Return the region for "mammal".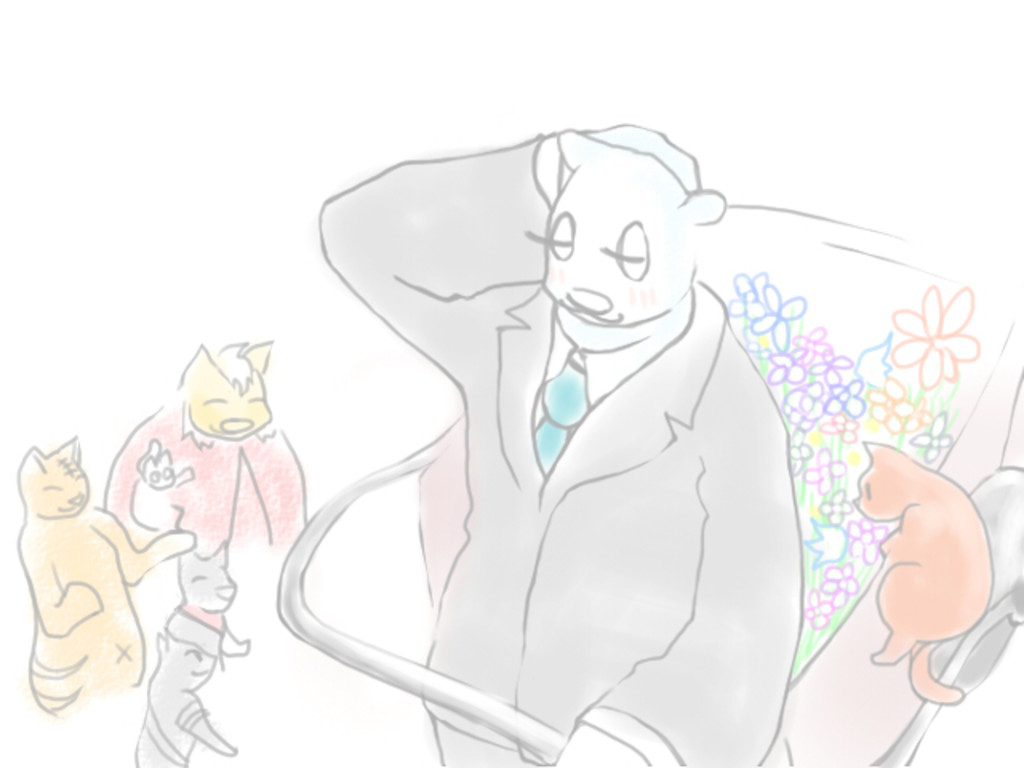
(13, 437, 197, 712).
